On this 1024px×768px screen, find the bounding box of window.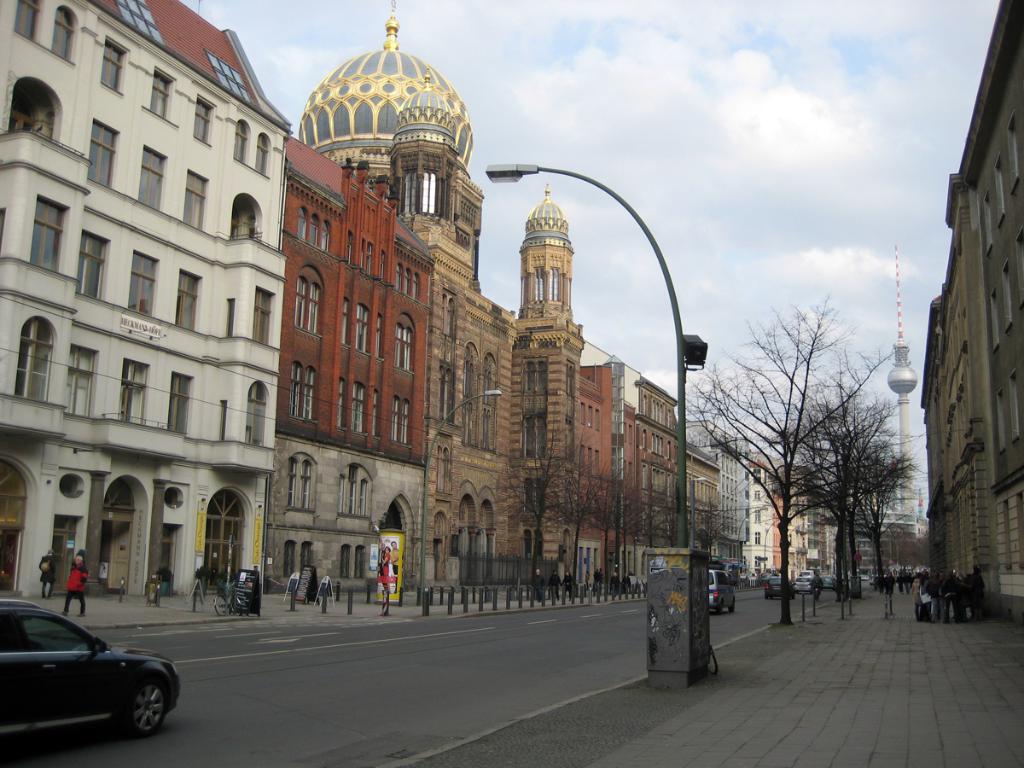
Bounding box: <bbox>298, 207, 335, 253</bbox>.
